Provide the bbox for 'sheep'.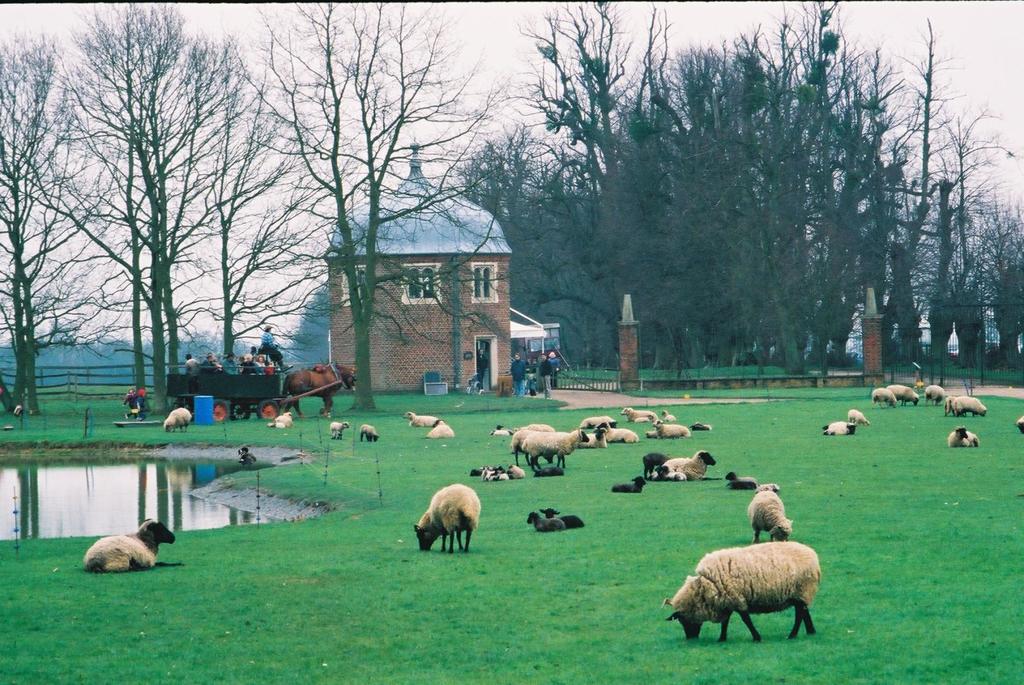
409, 487, 479, 552.
